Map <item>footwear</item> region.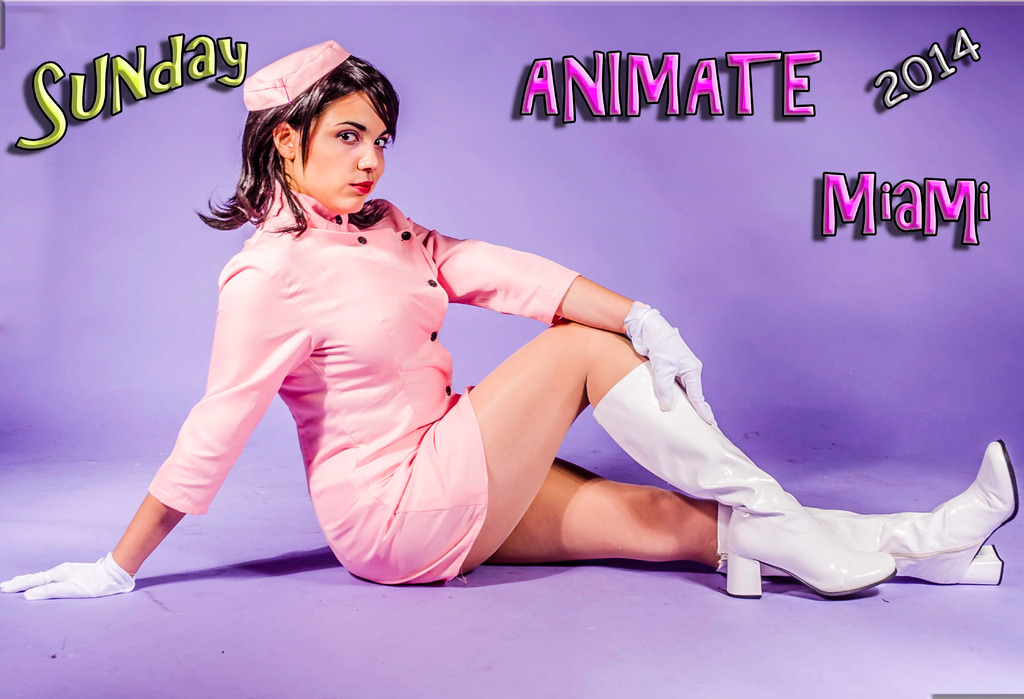
Mapped to (591,362,897,597).
